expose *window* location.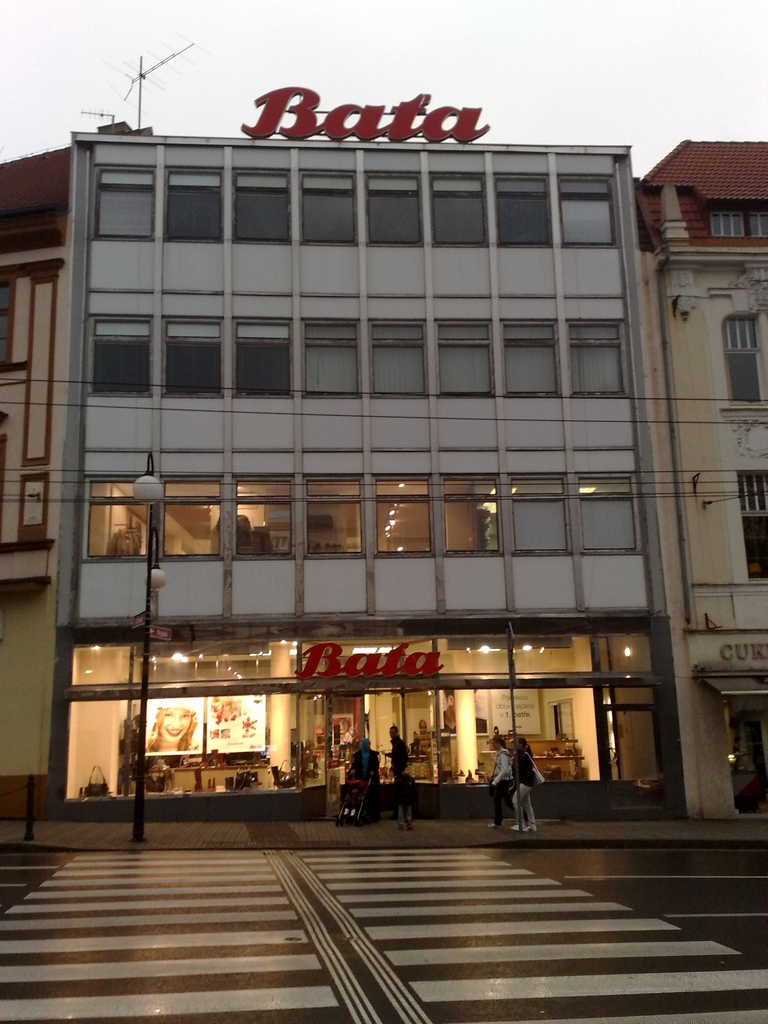
Exposed at 234, 321, 294, 400.
